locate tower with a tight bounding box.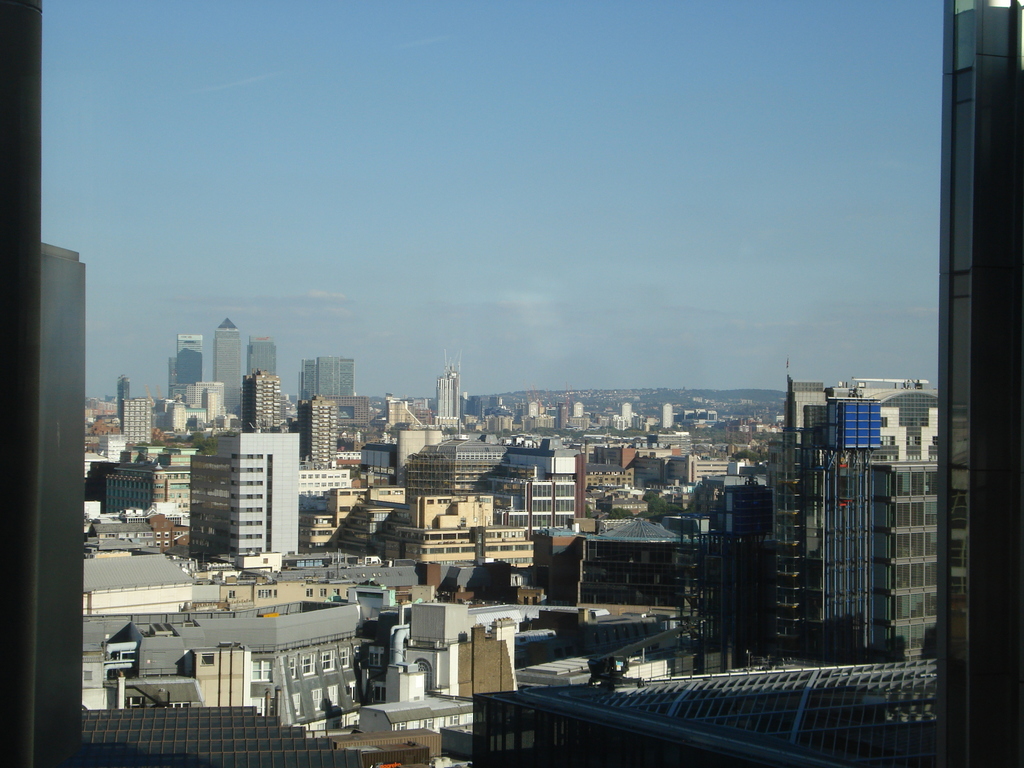
(left=215, top=318, right=244, bottom=420).
